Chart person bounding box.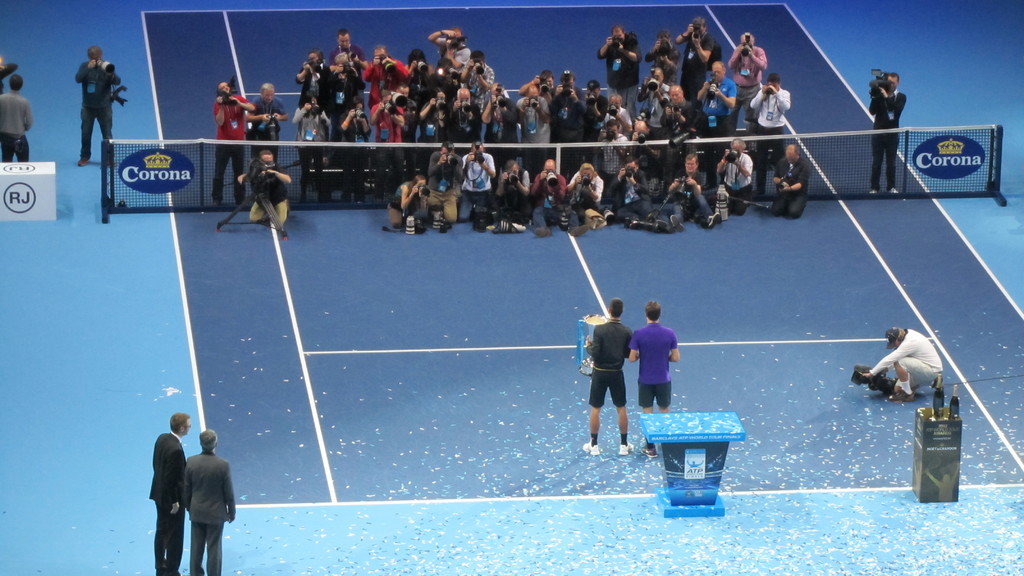
Charted: left=183, top=426, right=241, bottom=575.
